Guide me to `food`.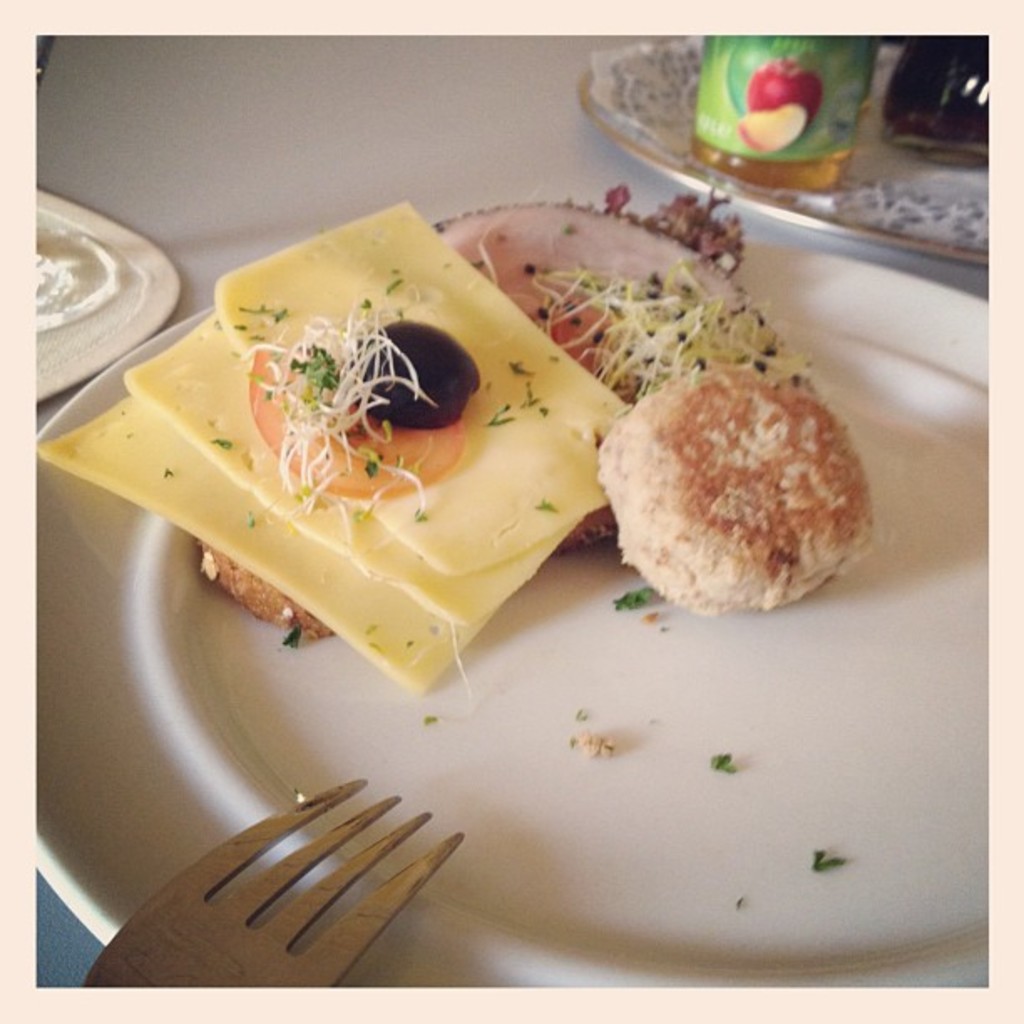
Guidance: <bbox>25, 199, 636, 698</bbox>.
